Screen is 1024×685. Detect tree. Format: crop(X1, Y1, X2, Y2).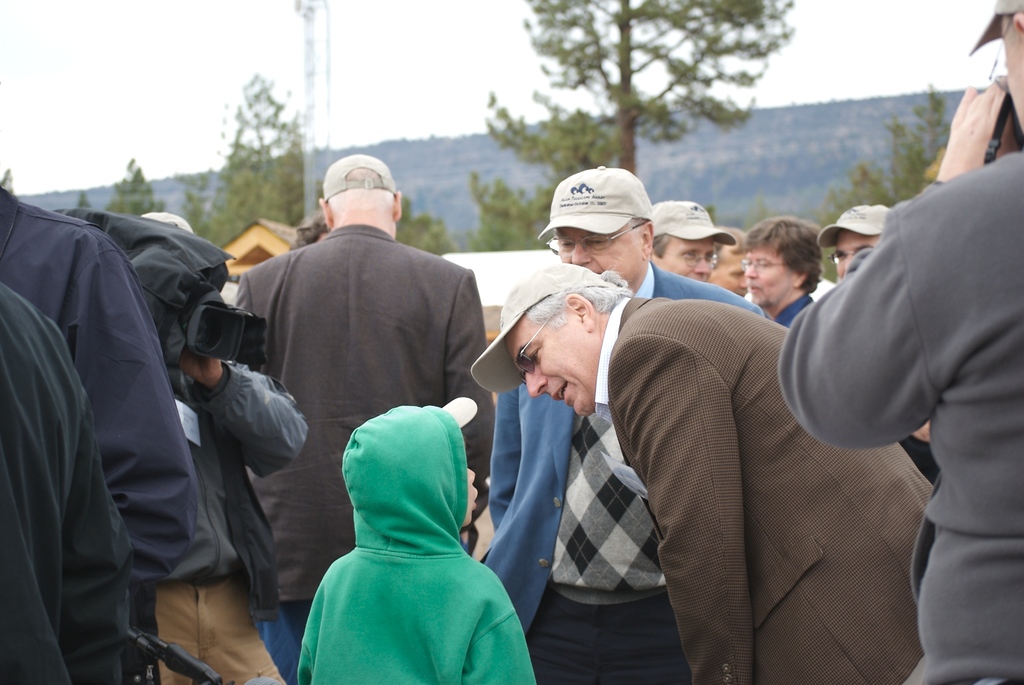
crop(101, 161, 175, 216).
